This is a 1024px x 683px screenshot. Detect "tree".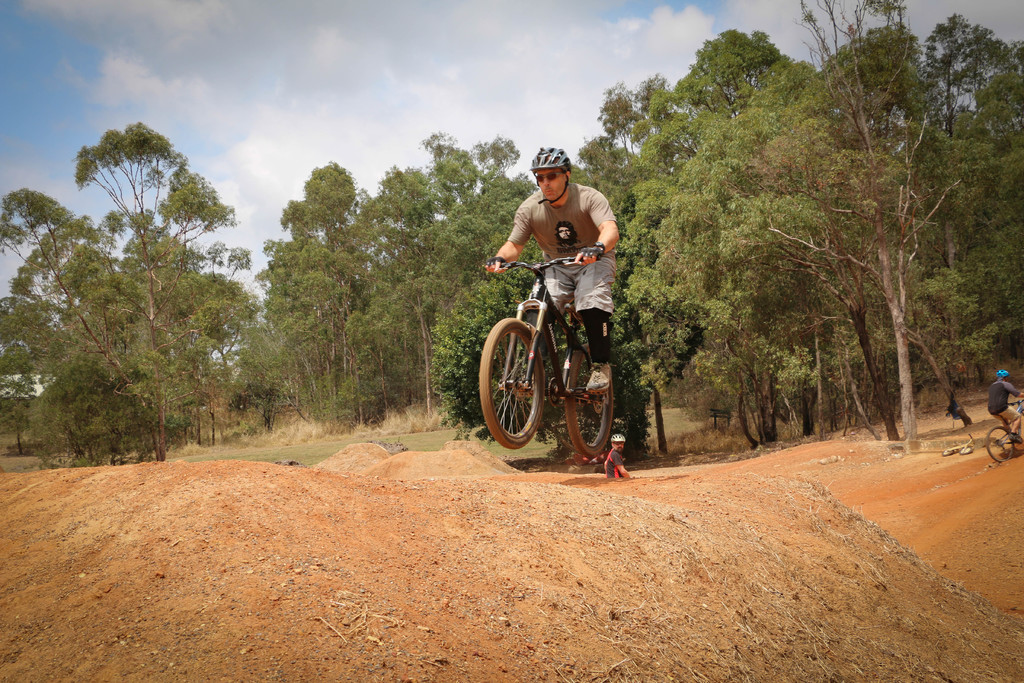
bbox(196, 234, 257, 436).
